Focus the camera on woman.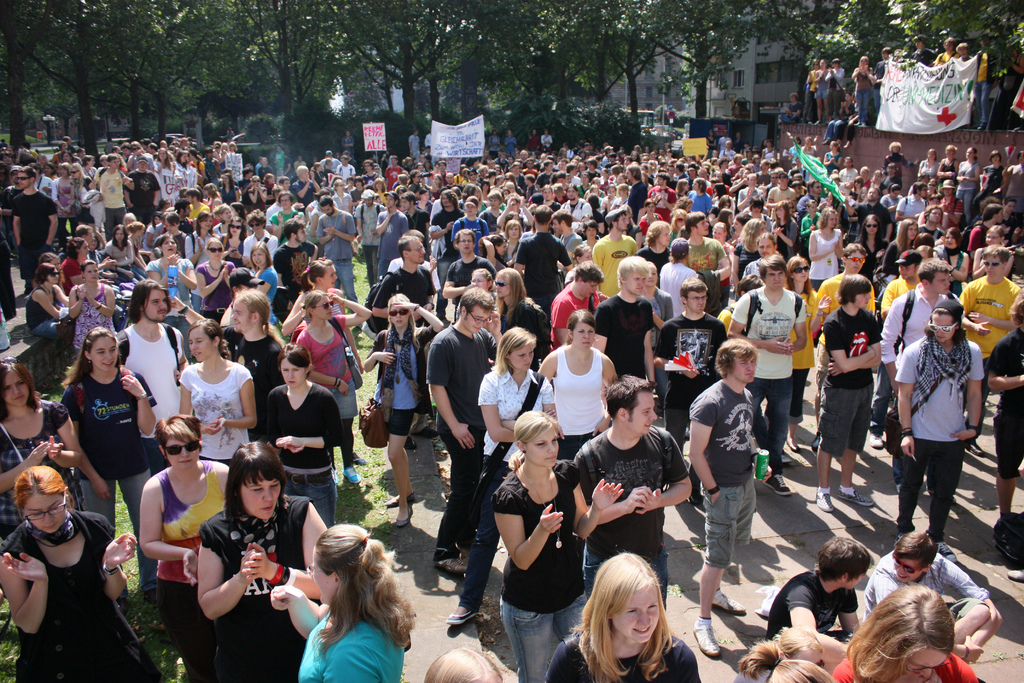
Focus region: 51 165 72 243.
